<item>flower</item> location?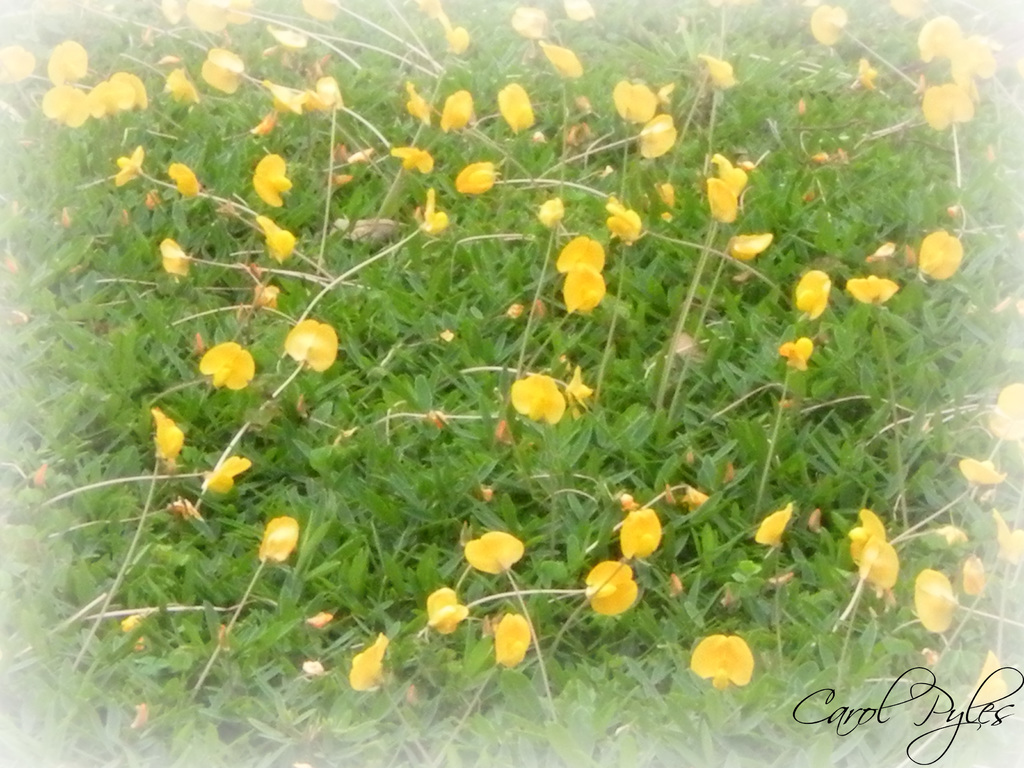
[x1=303, y1=73, x2=343, y2=111]
